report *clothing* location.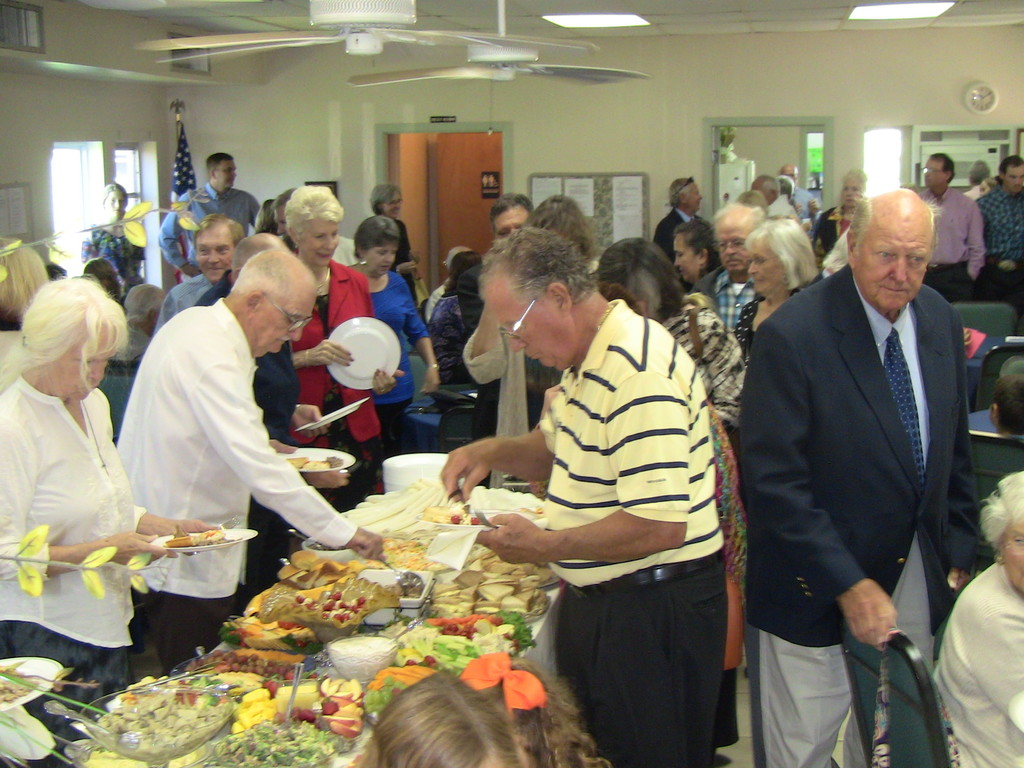
Report: <region>977, 175, 1023, 315</region>.
